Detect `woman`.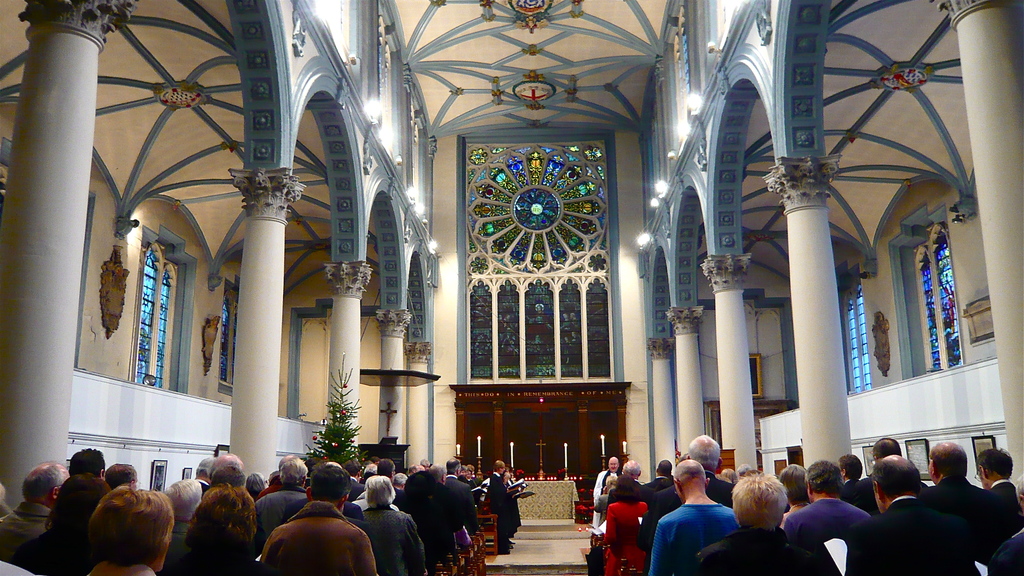
Detected at rect(358, 470, 429, 575).
